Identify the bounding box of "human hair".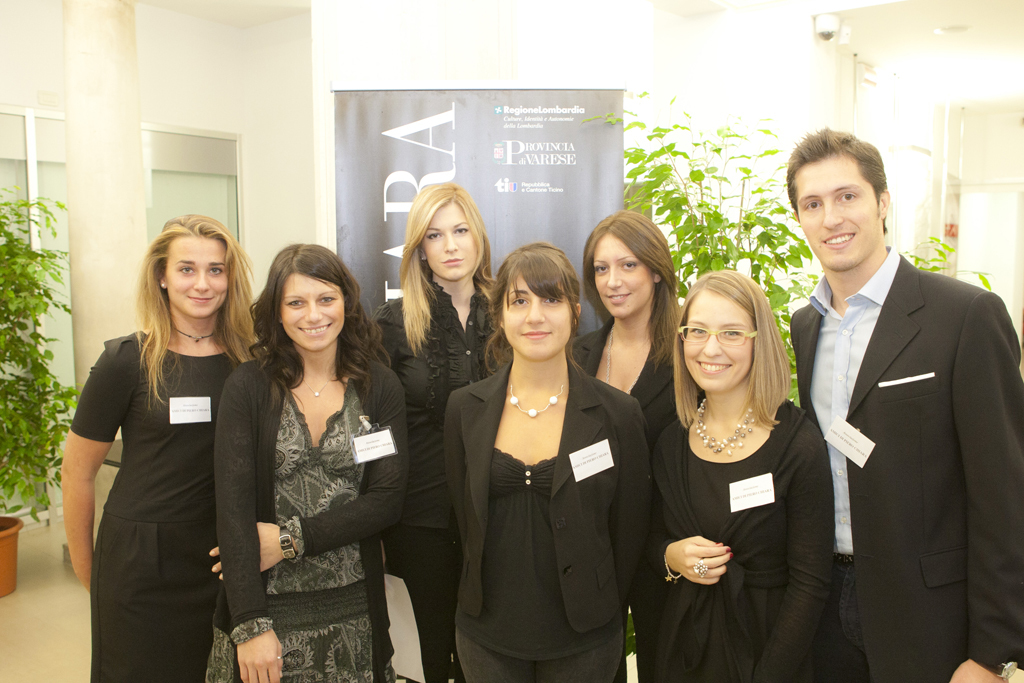
{"x1": 248, "y1": 240, "x2": 392, "y2": 414}.
